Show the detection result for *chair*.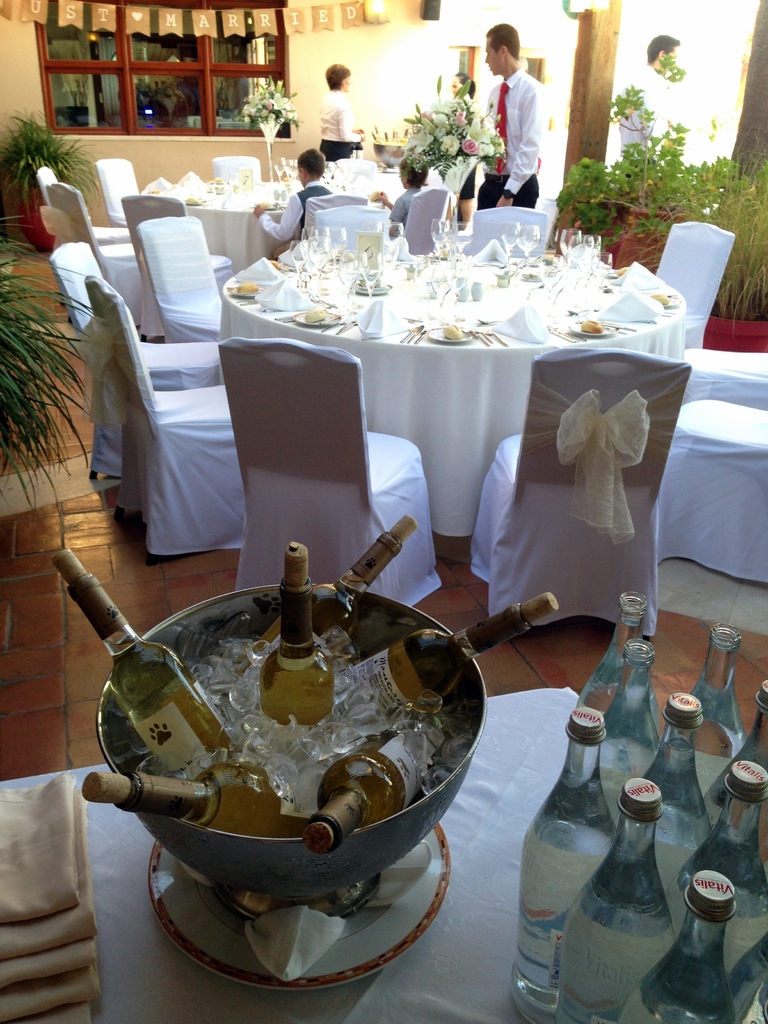
select_region(95, 161, 163, 228).
